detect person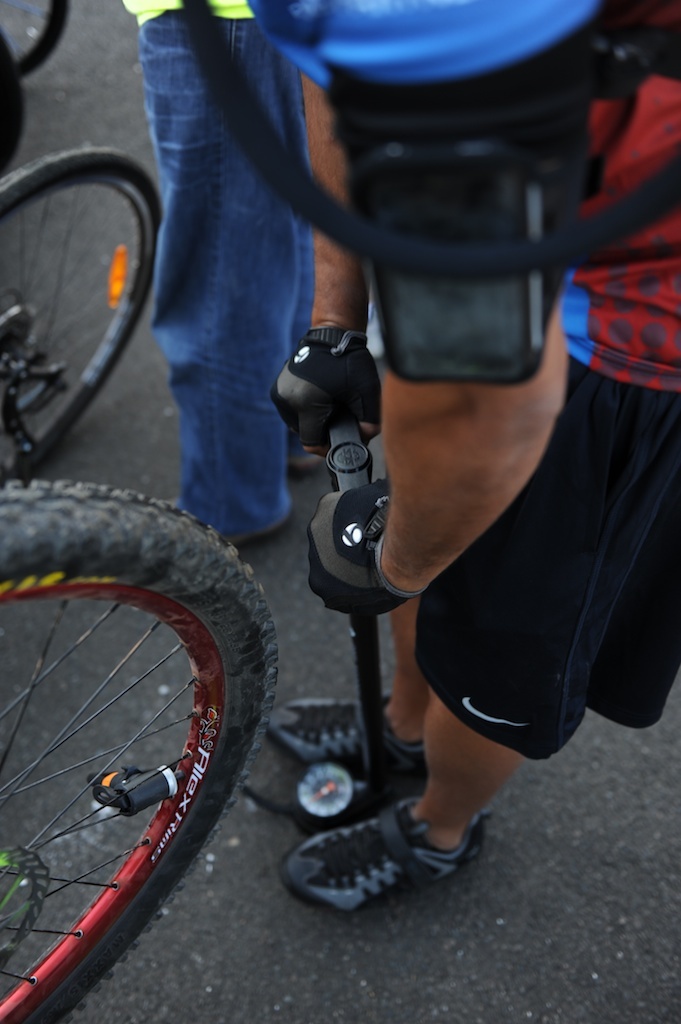
{"x1": 183, "y1": 0, "x2": 627, "y2": 943}
